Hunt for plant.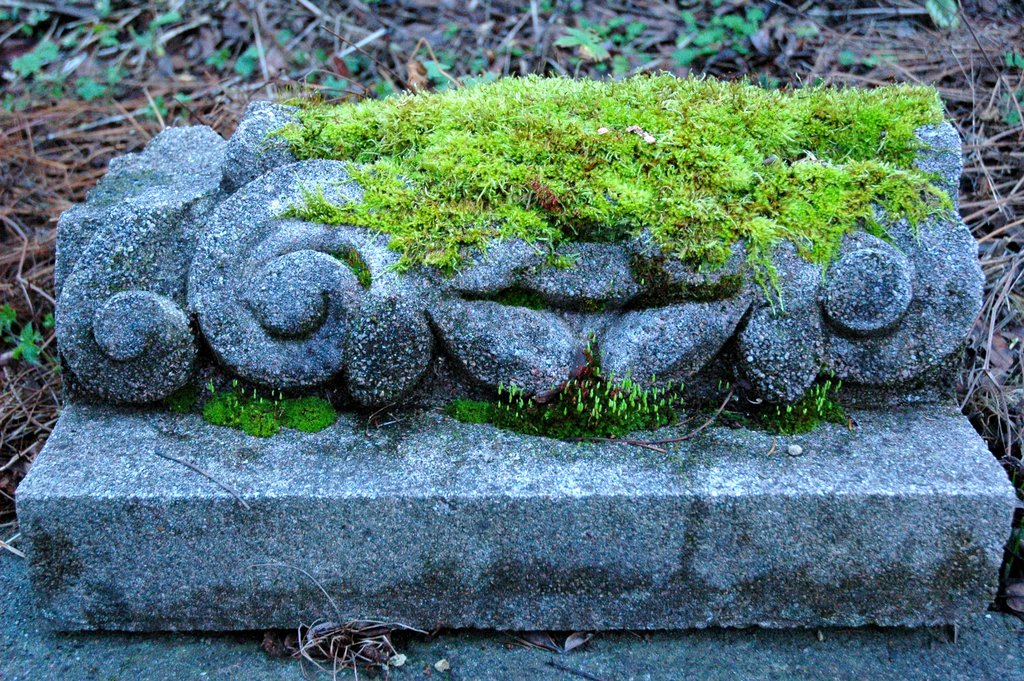
Hunted down at [left=341, top=51, right=355, bottom=72].
